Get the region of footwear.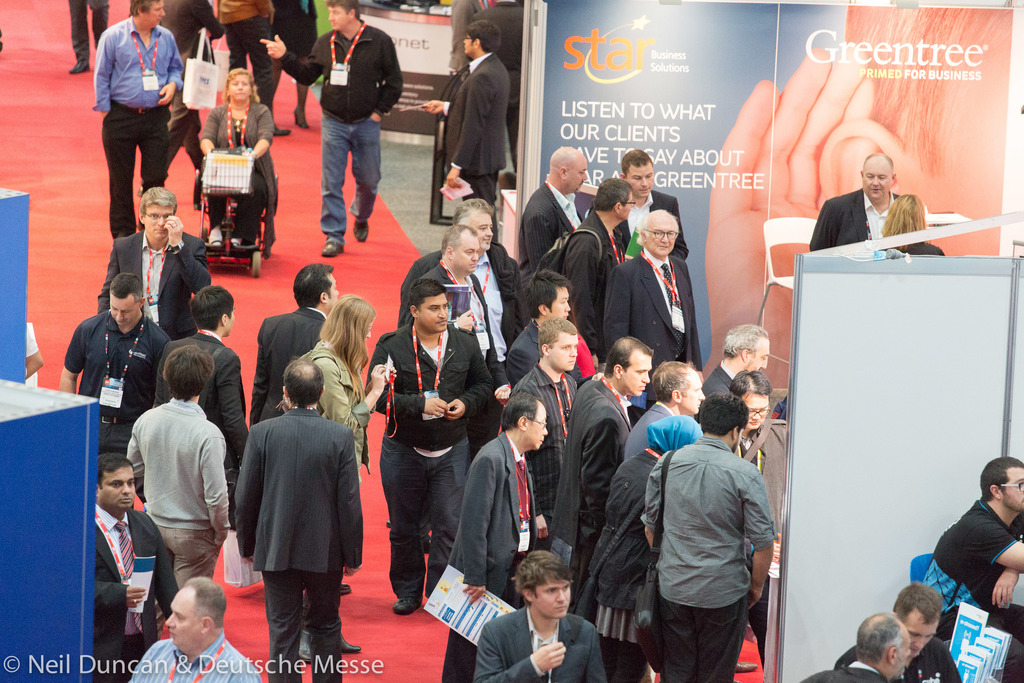
(x1=353, y1=215, x2=369, y2=241).
